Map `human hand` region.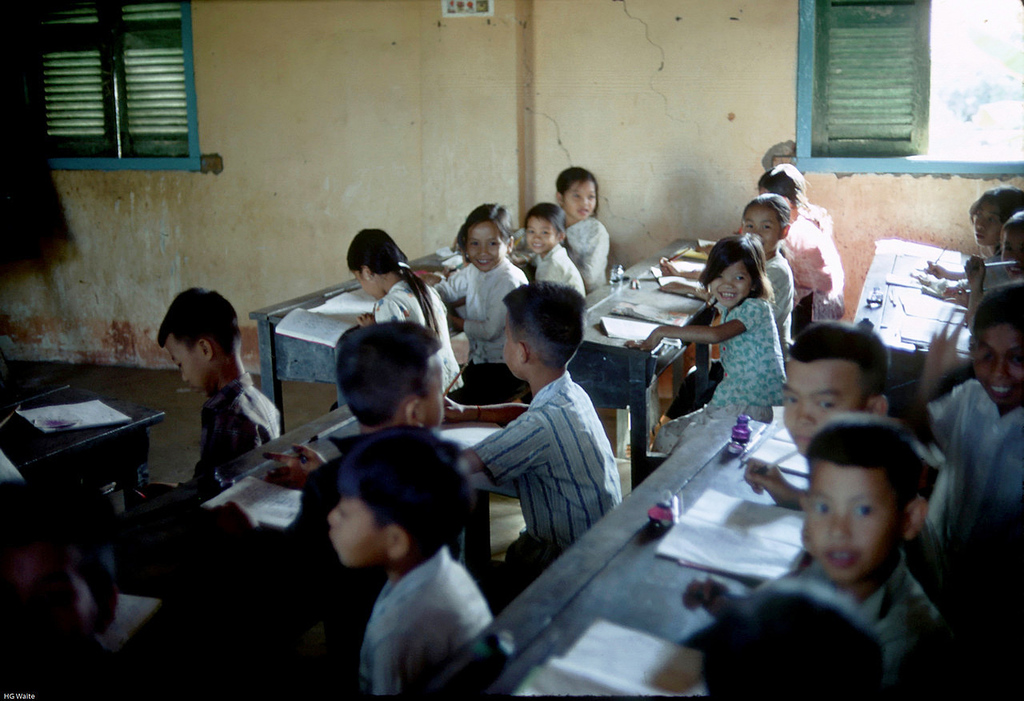
Mapped to bbox=(138, 481, 180, 499).
